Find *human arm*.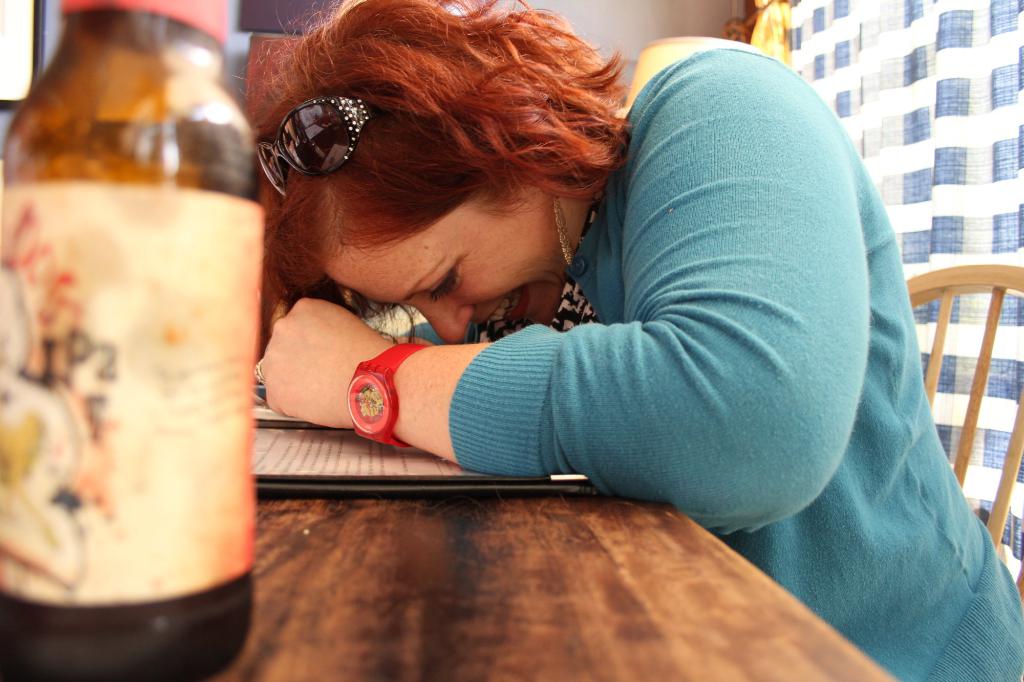
detection(255, 46, 872, 539).
